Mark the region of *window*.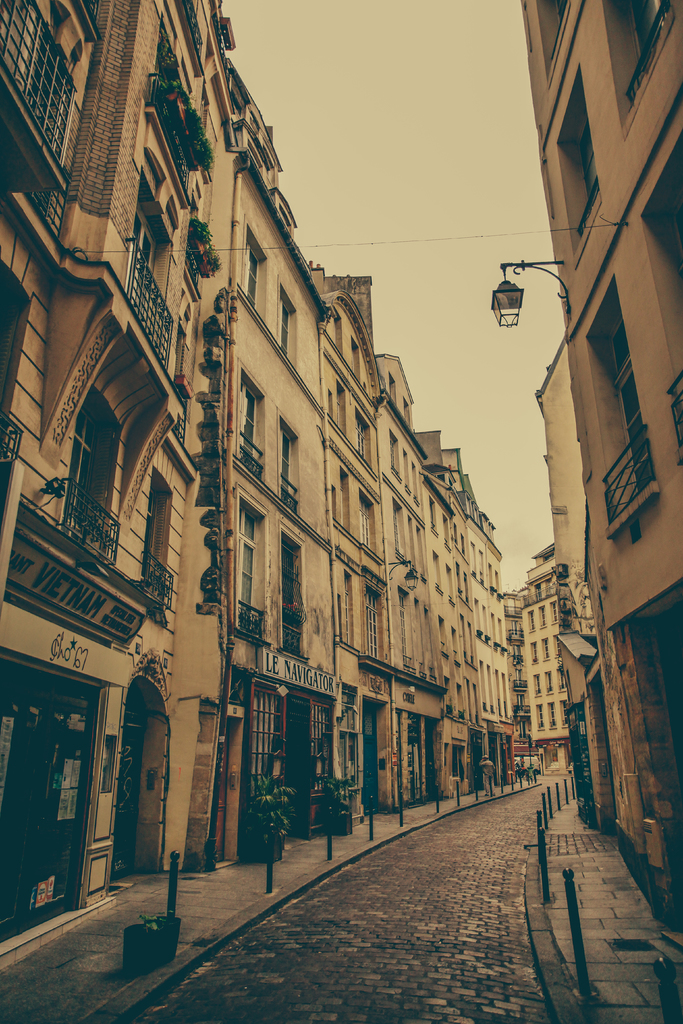
Region: box(597, 0, 682, 138).
